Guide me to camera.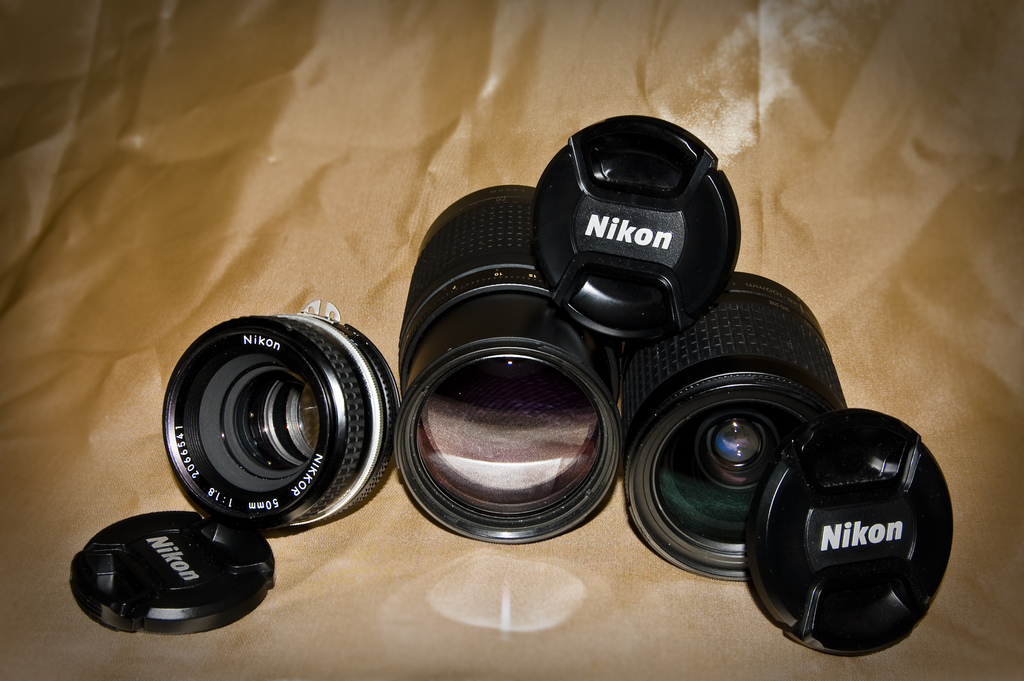
Guidance: box=[159, 297, 401, 532].
